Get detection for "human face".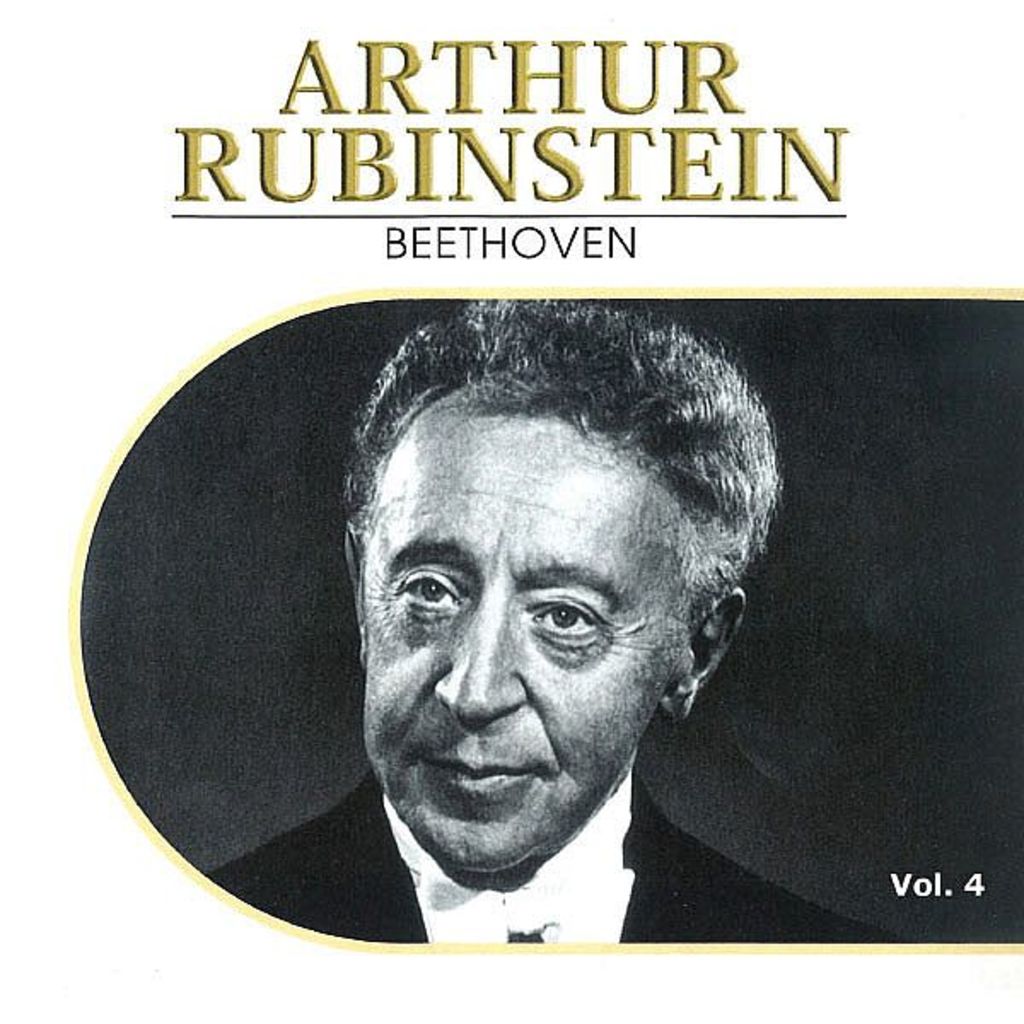
Detection: box=[346, 374, 695, 870].
